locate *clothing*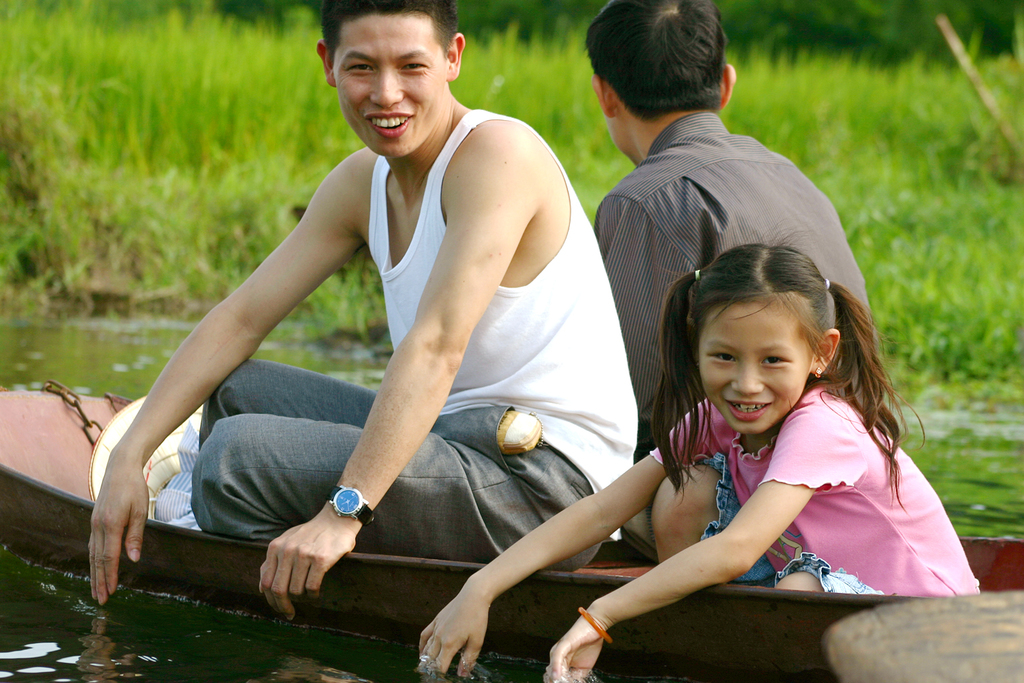
{"left": 603, "top": 111, "right": 865, "bottom": 443}
